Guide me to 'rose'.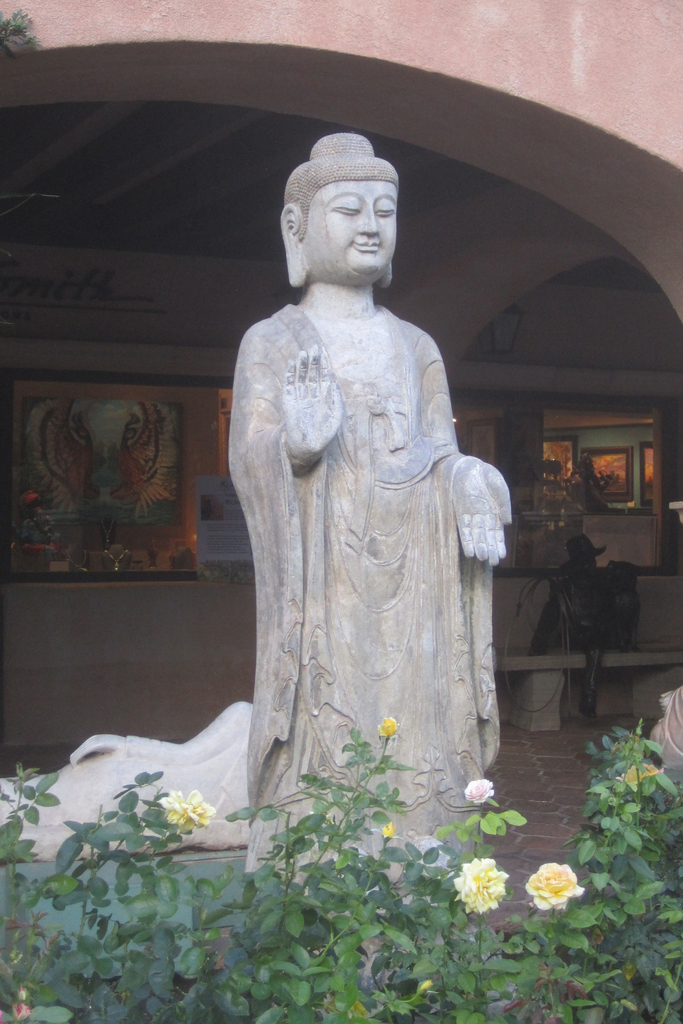
Guidance: {"x1": 459, "y1": 776, "x2": 492, "y2": 802}.
